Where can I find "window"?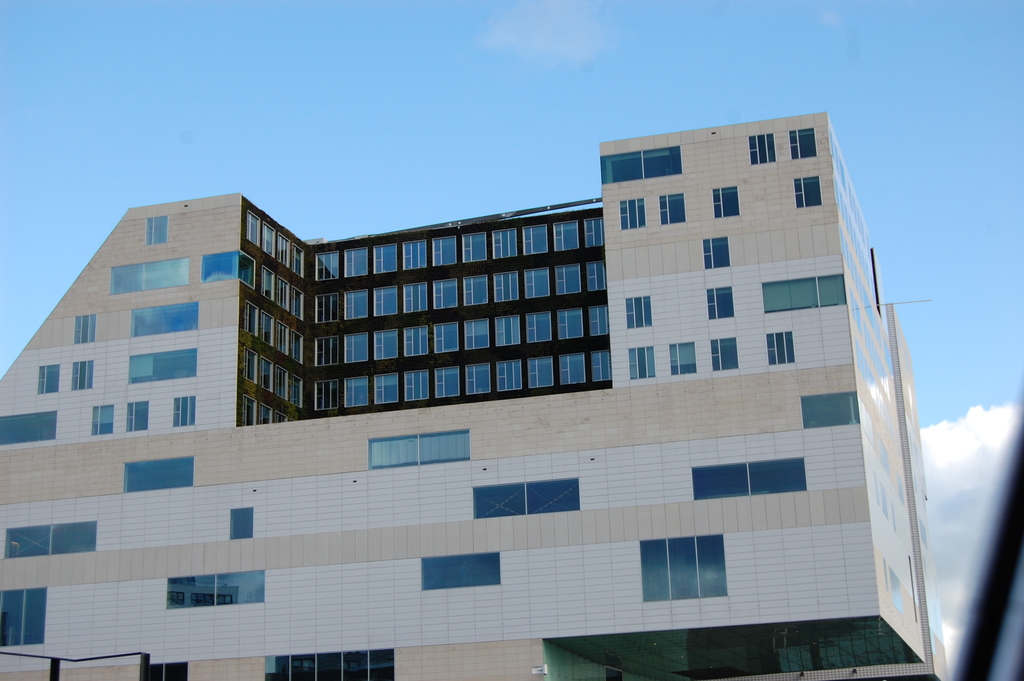
You can find it at [147, 216, 170, 242].
